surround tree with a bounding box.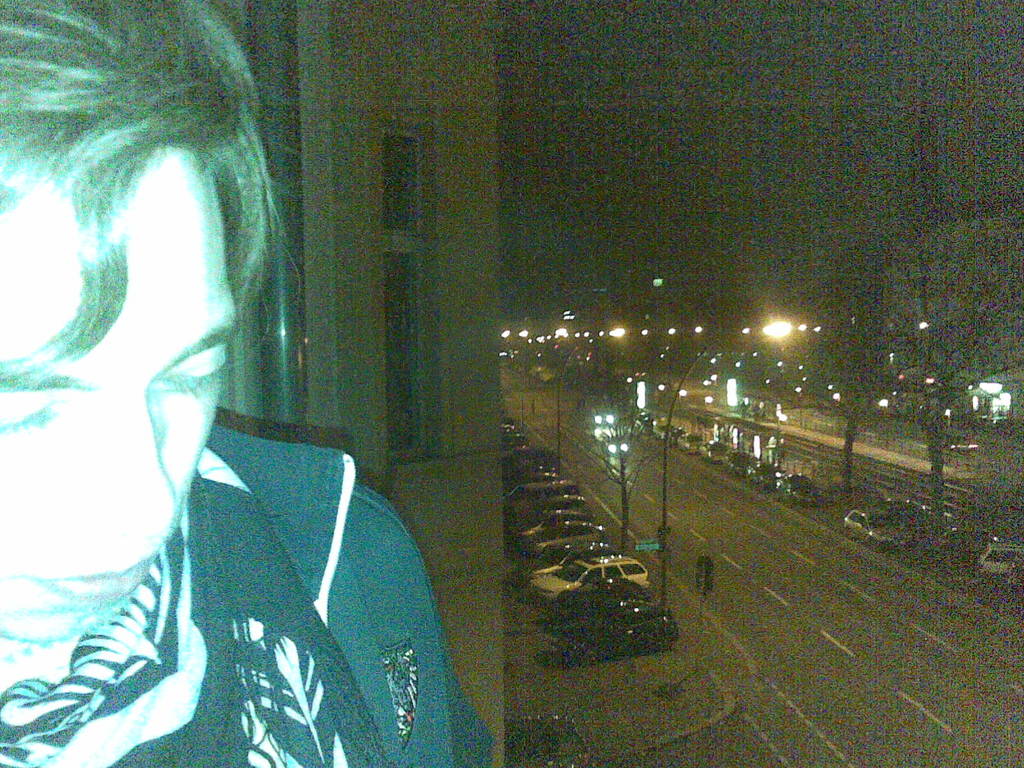
563 373 666 554.
